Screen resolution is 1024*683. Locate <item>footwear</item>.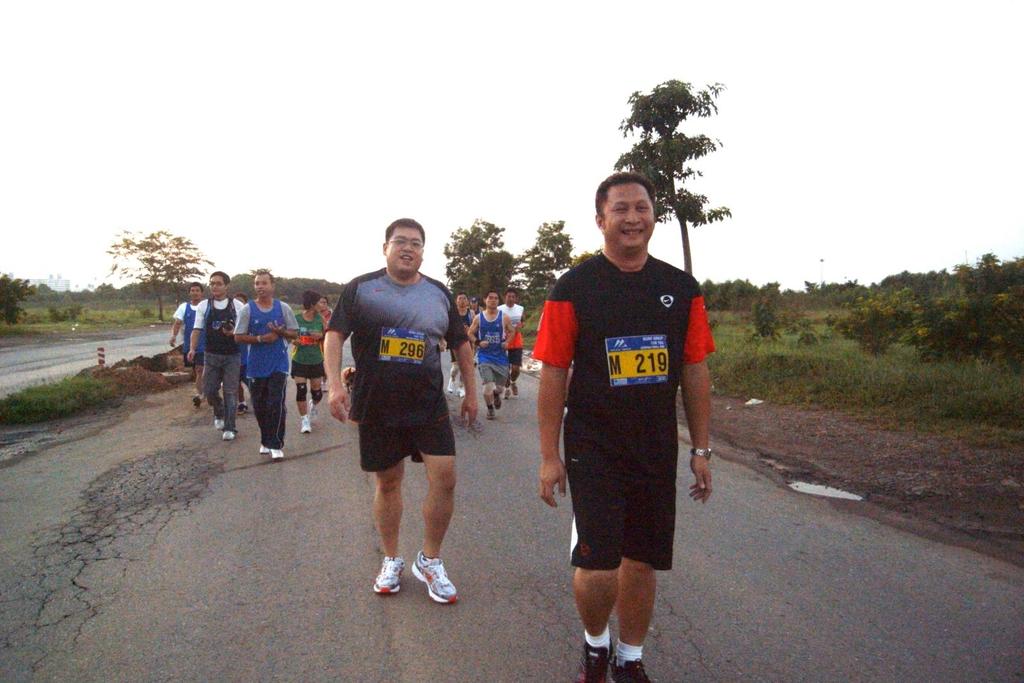
bbox(446, 374, 455, 392).
